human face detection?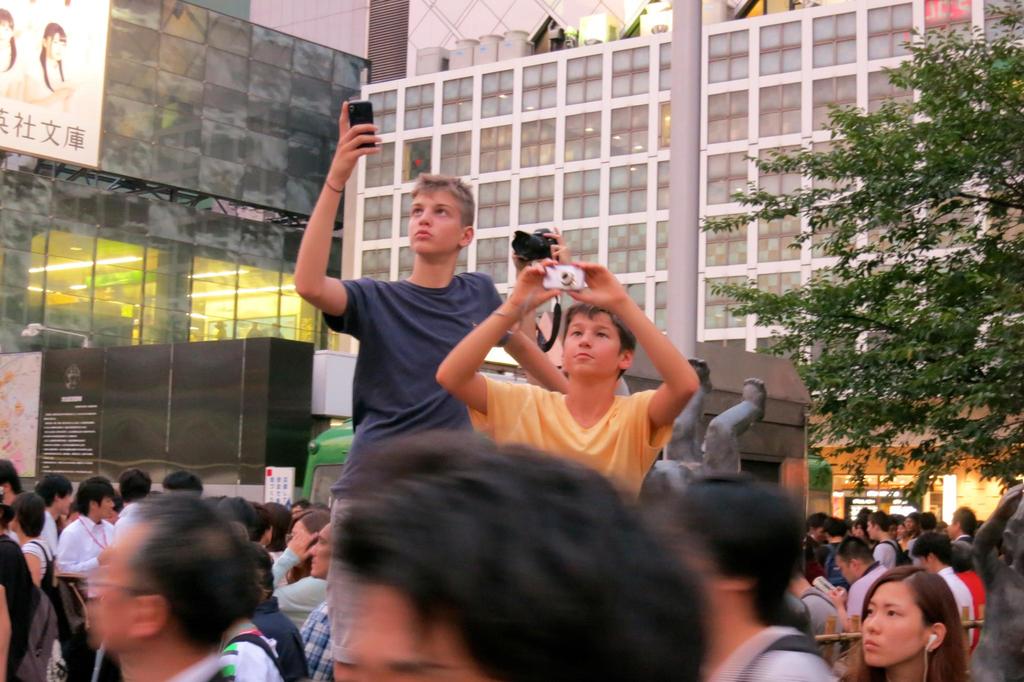
select_region(99, 496, 114, 520)
